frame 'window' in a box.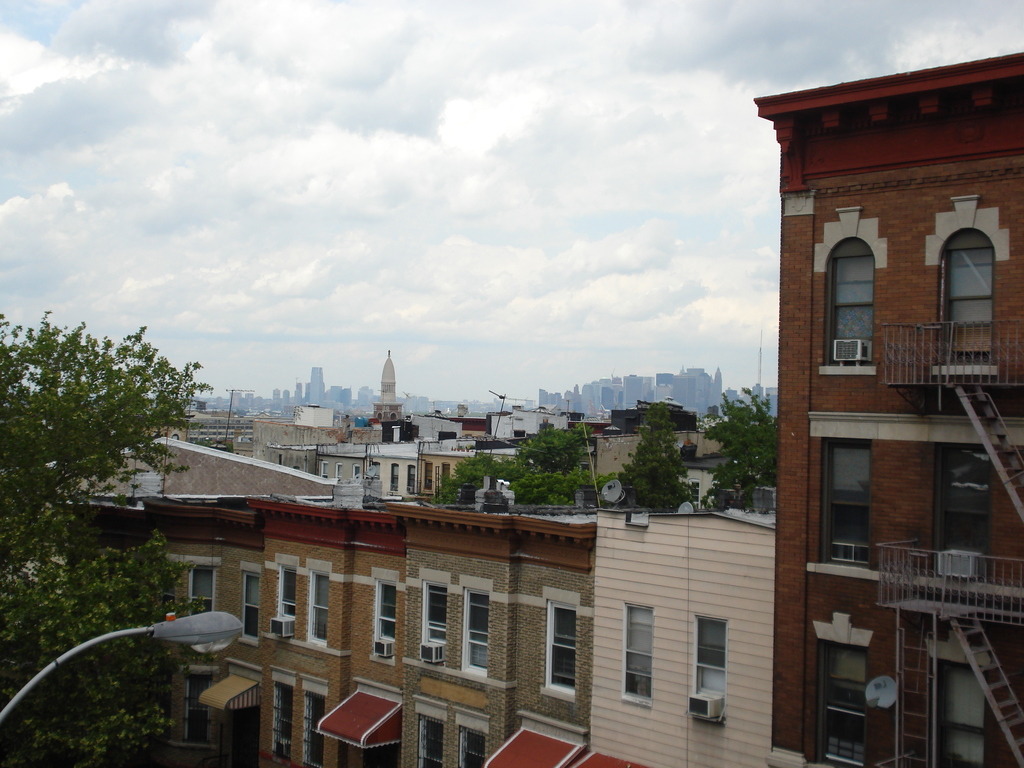
x1=826, y1=239, x2=874, y2=367.
